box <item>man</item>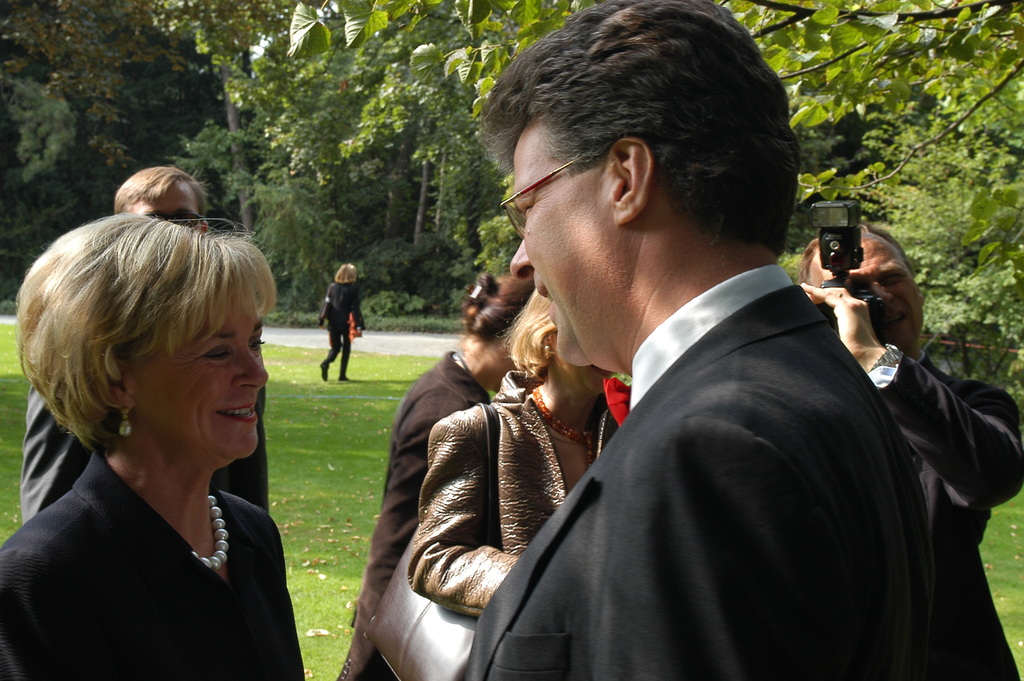
385:37:972:655
